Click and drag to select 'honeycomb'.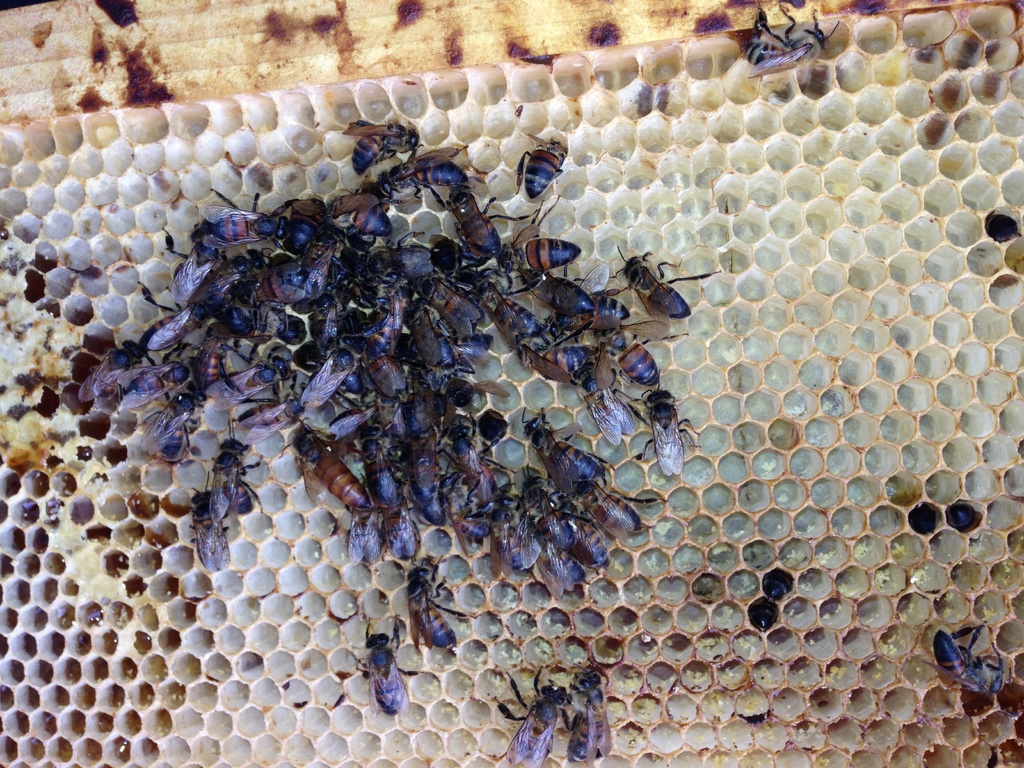
Selection: 0 1 1023 767.
